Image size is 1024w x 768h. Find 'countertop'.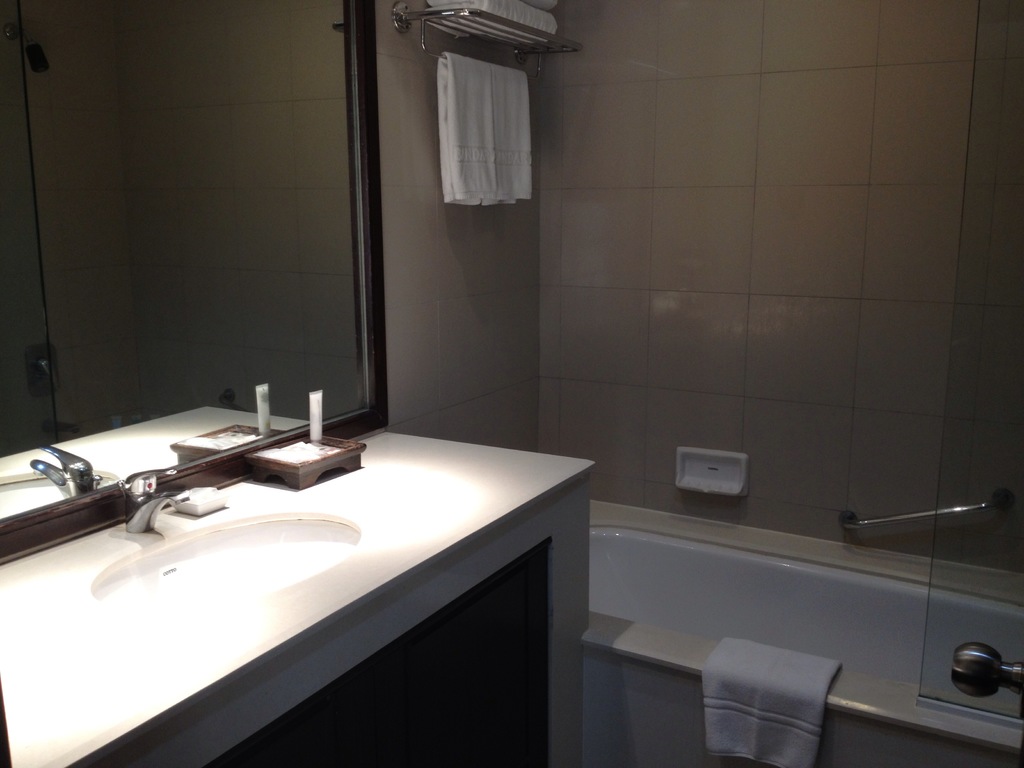
0/423/593/767.
